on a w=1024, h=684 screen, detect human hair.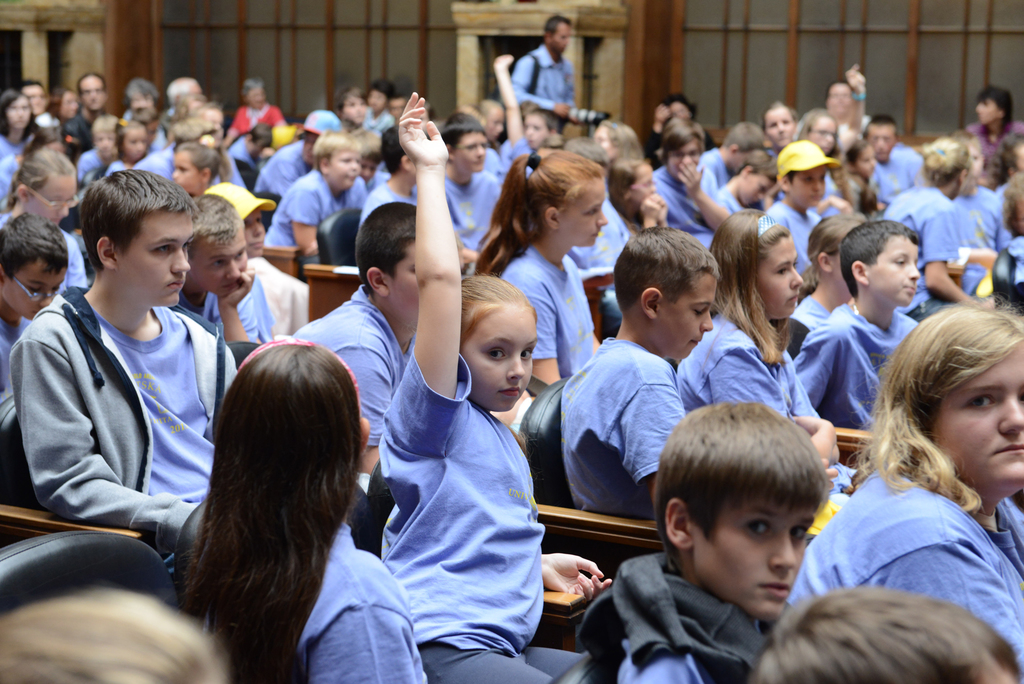
BBox(190, 193, 241, 260).
